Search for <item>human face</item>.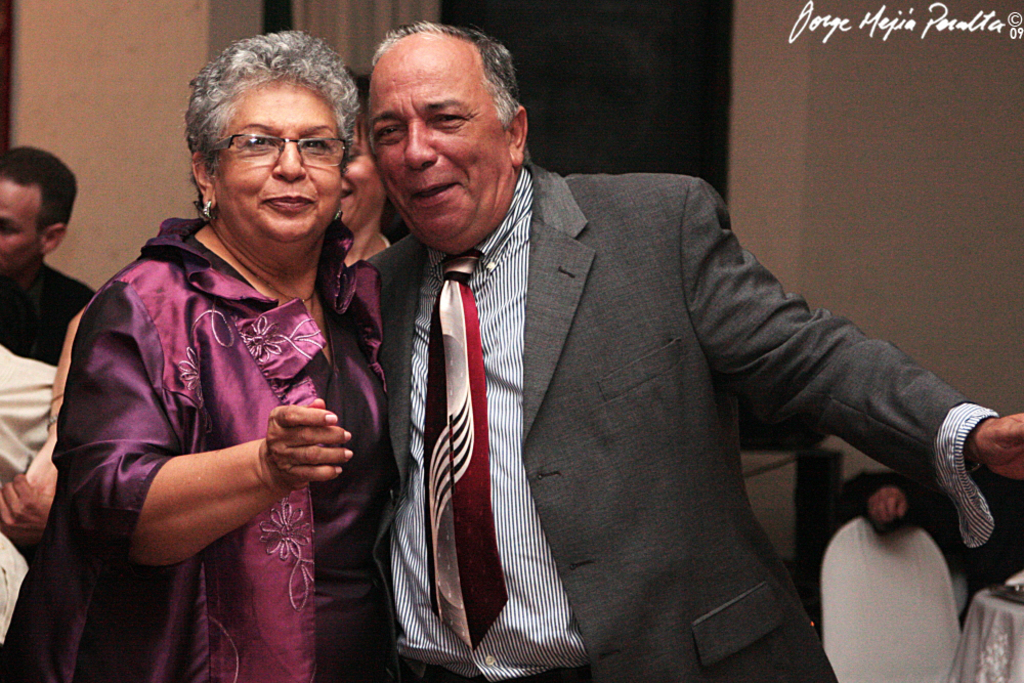
Found at bbox=(0, 178, 40, 265).
